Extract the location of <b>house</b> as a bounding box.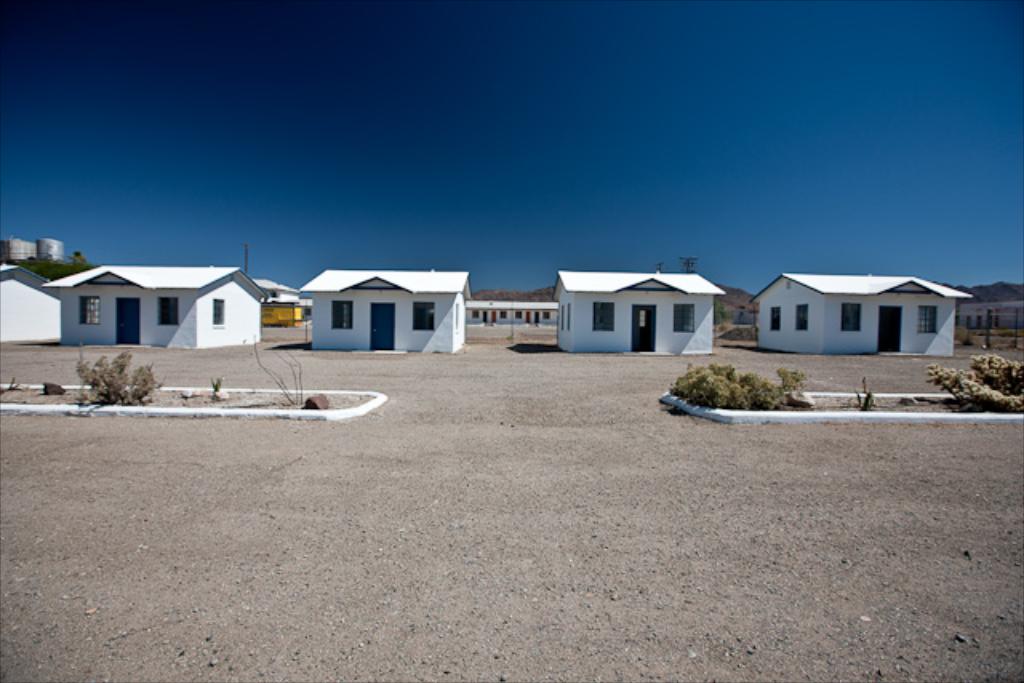
bbox(301, 266, 480, 353).
